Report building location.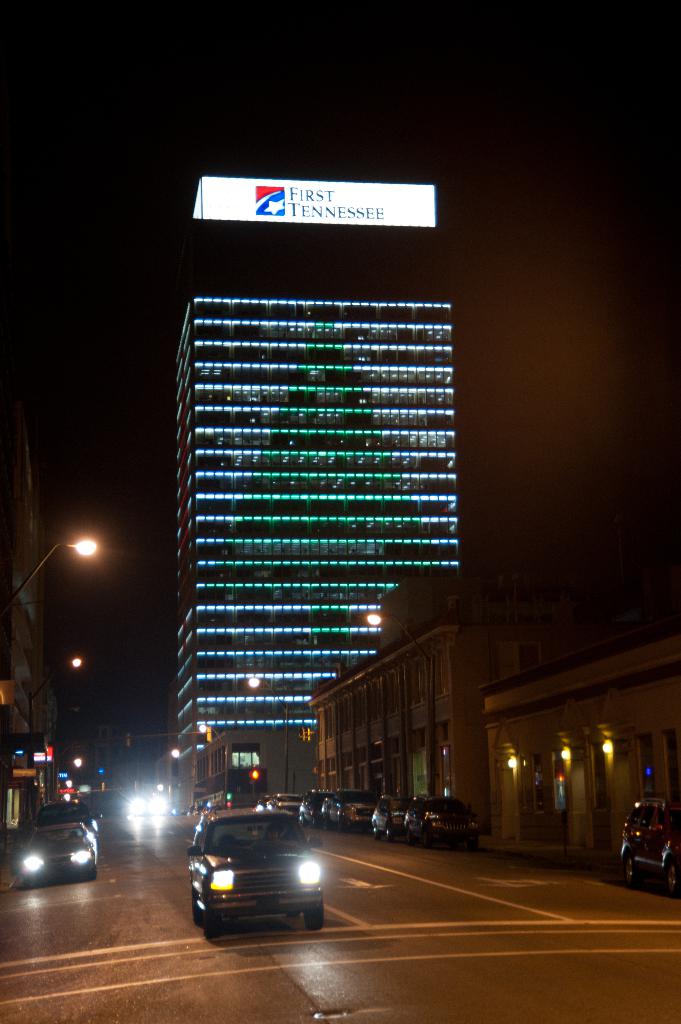
Report: BBox(135, 229, 514, 864).
